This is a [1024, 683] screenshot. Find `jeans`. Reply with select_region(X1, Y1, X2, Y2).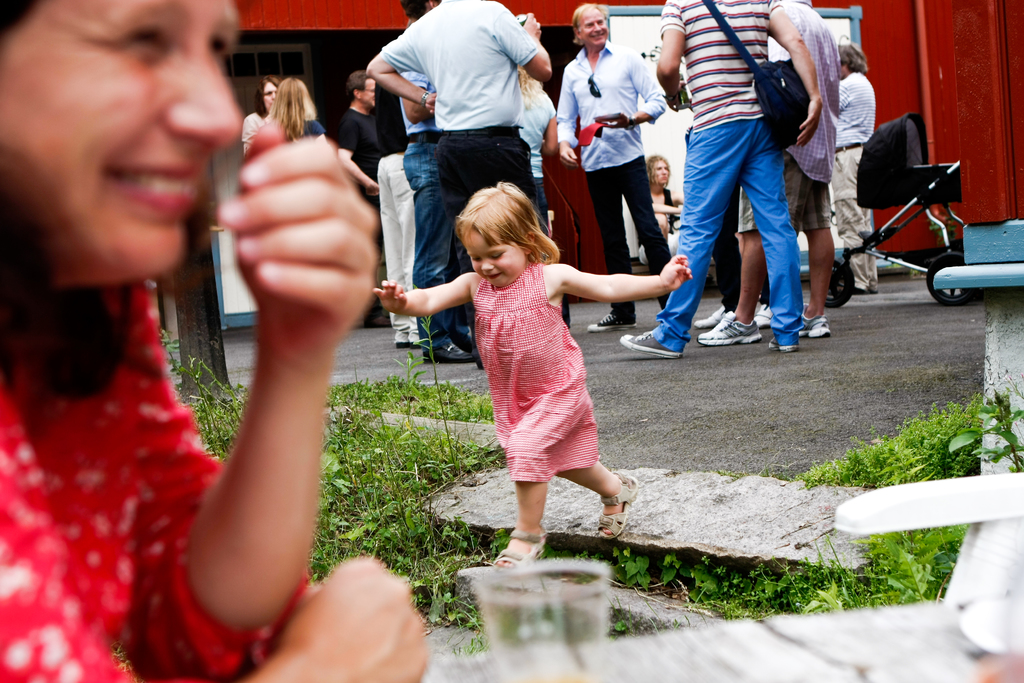
select_region(680, 105, 817, 333).
